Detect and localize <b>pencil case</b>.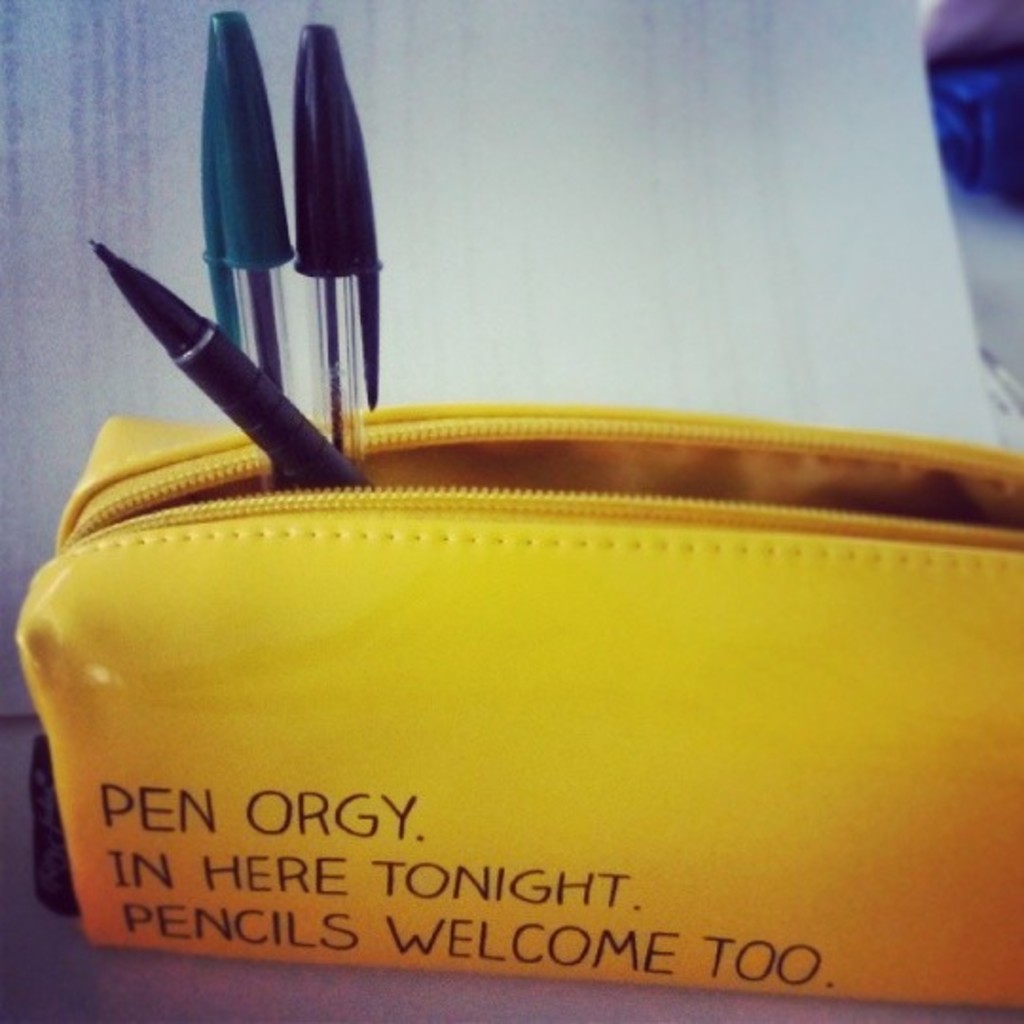
Localized at left=11, top=398, right=1022, bottom=1009.
